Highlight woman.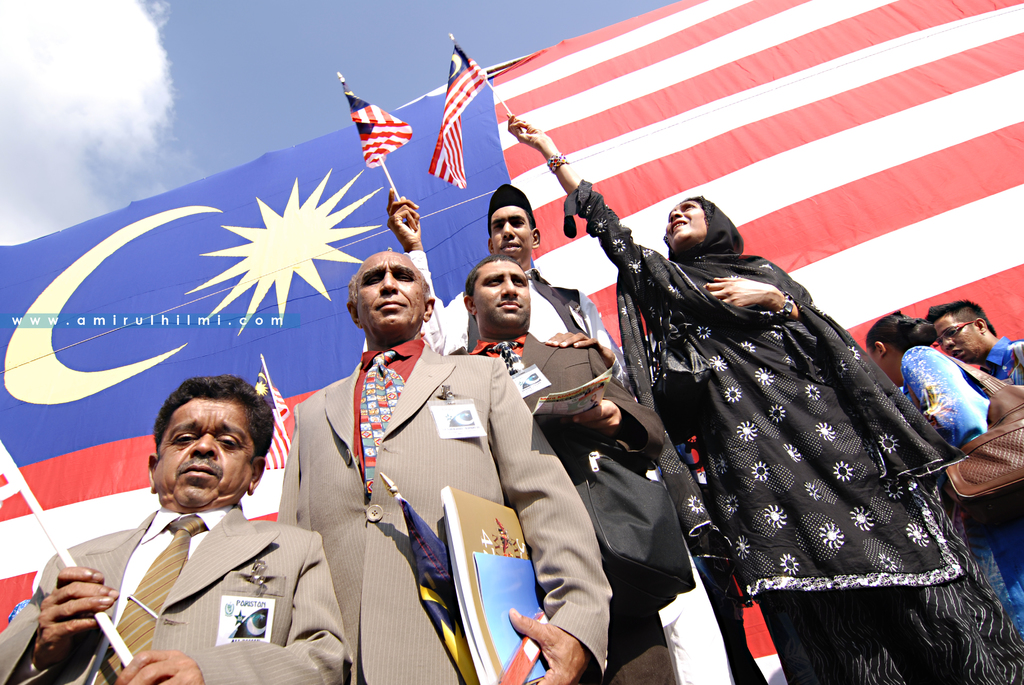
Highlighted region: <bbox>515, 125, 906, 684</bbox>.
